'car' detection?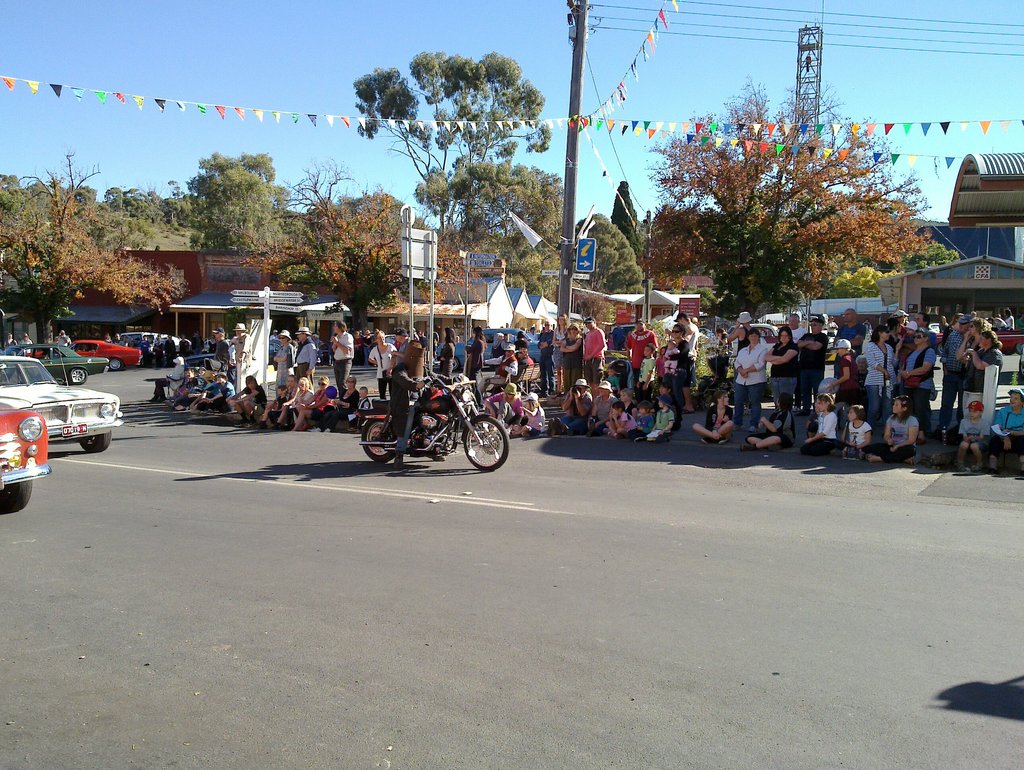
l=0, t=402, r=83, b=520
